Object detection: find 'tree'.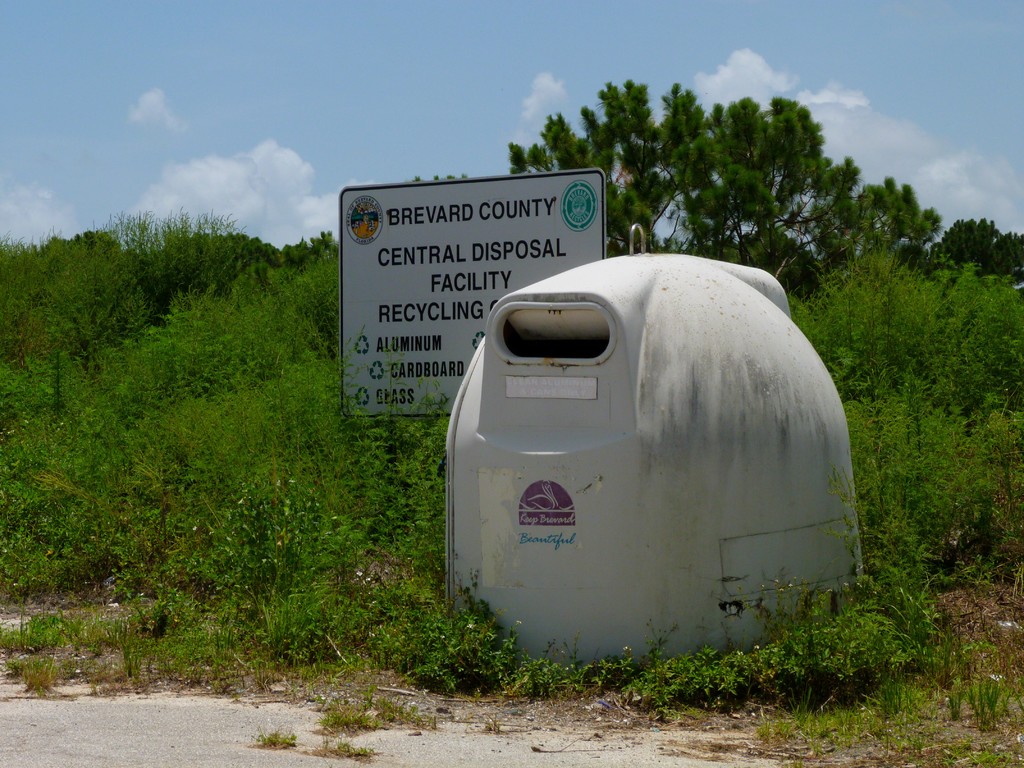
<region>803, 172, 945, 287</region>.
